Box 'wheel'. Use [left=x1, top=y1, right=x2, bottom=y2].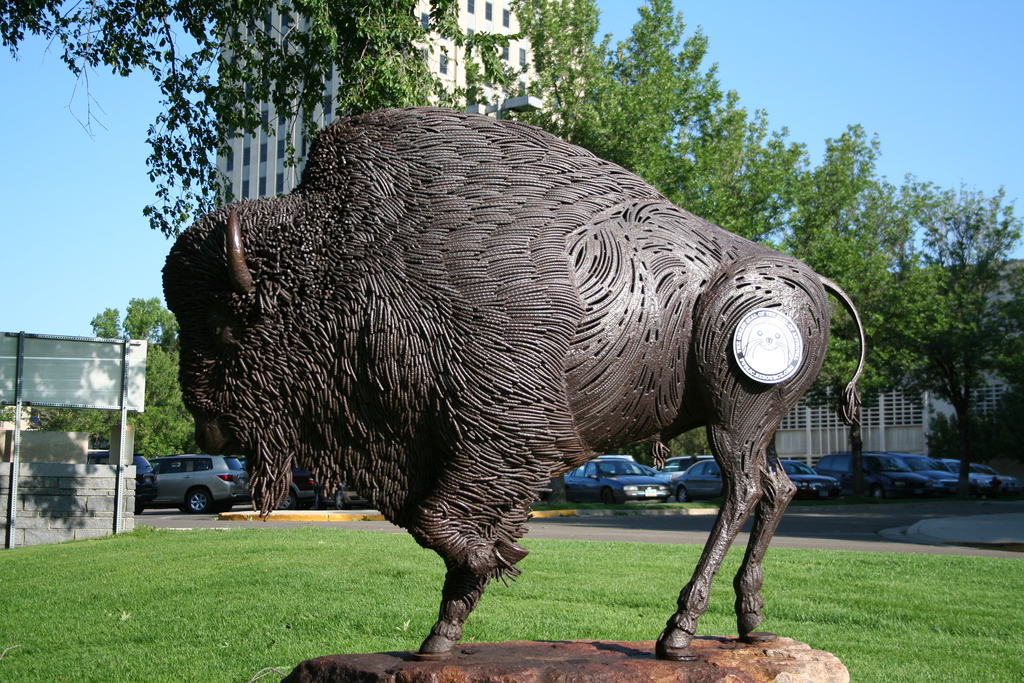
[left=866, top=482, right=886, bottom=501].
